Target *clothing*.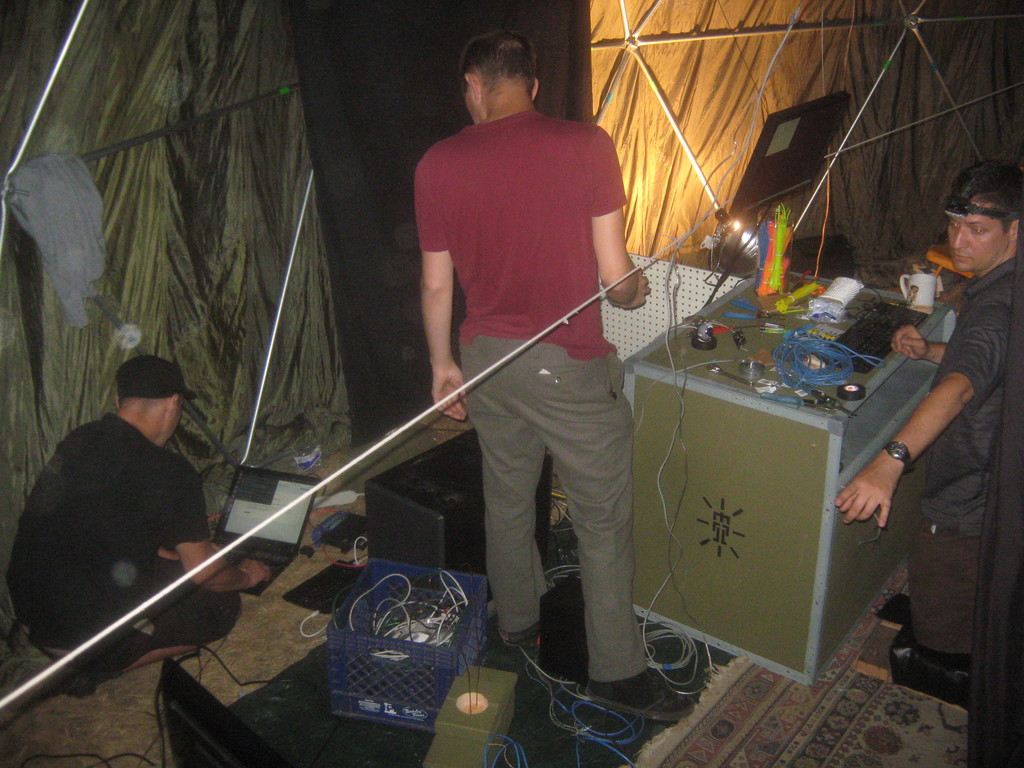
Target region: l=414, t=101, r=646, b=688.
